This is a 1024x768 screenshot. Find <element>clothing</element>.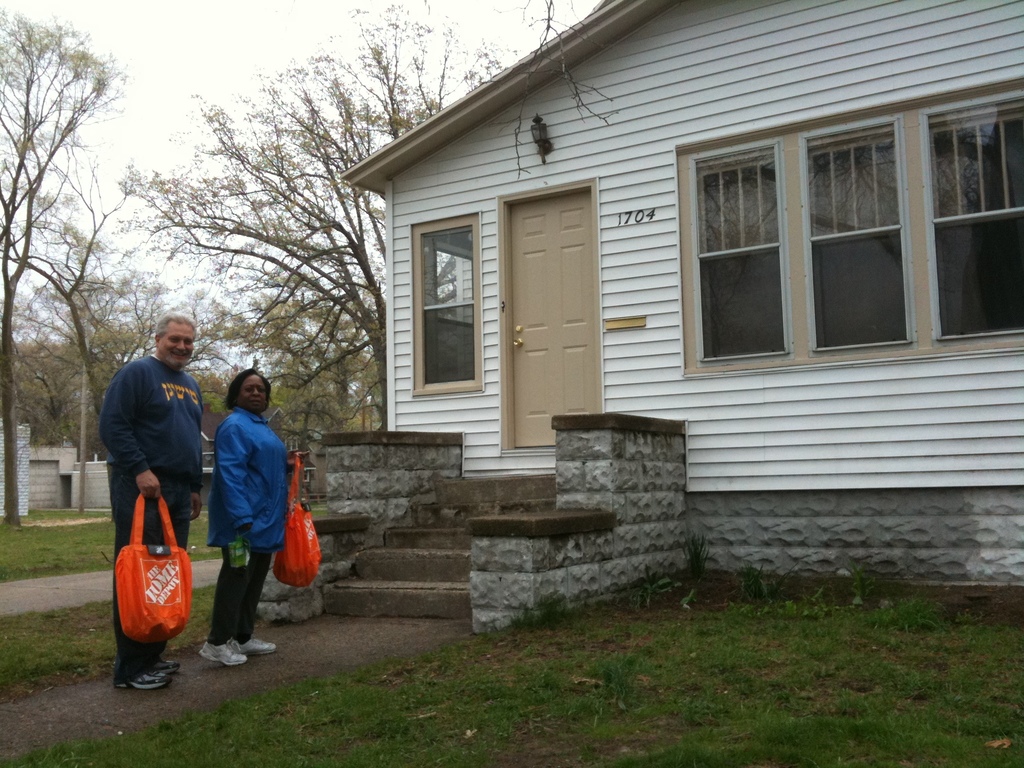
Bounding box: [97, 353, 211, 682].
